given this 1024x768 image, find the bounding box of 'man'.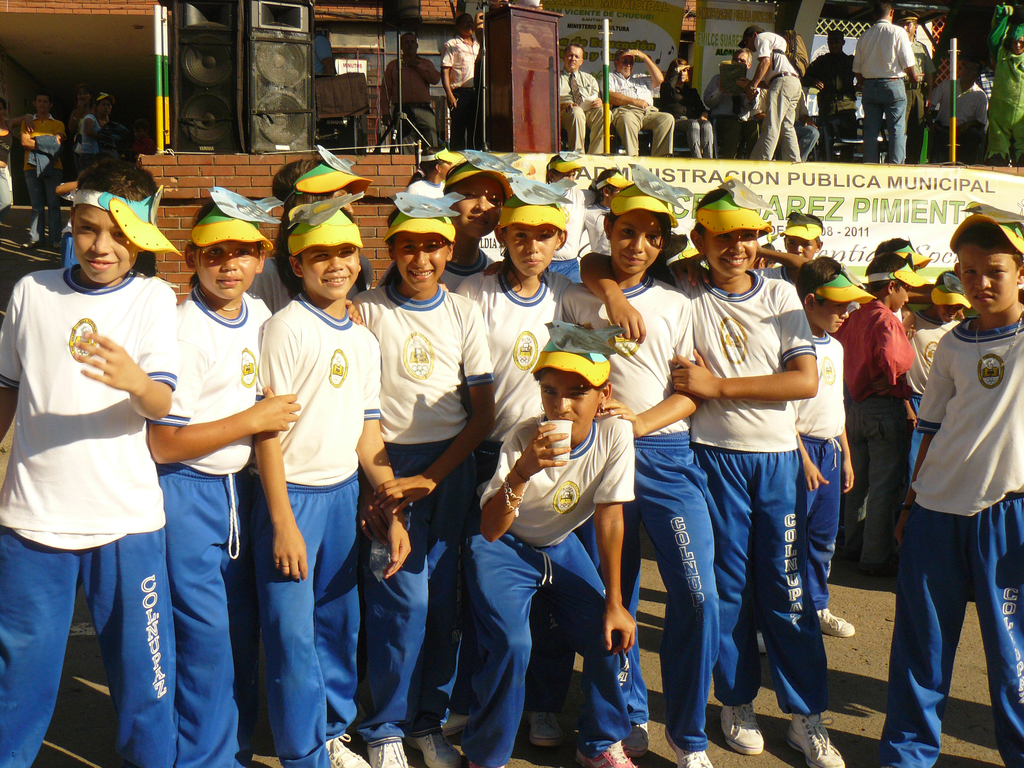
374 29 451 154.
